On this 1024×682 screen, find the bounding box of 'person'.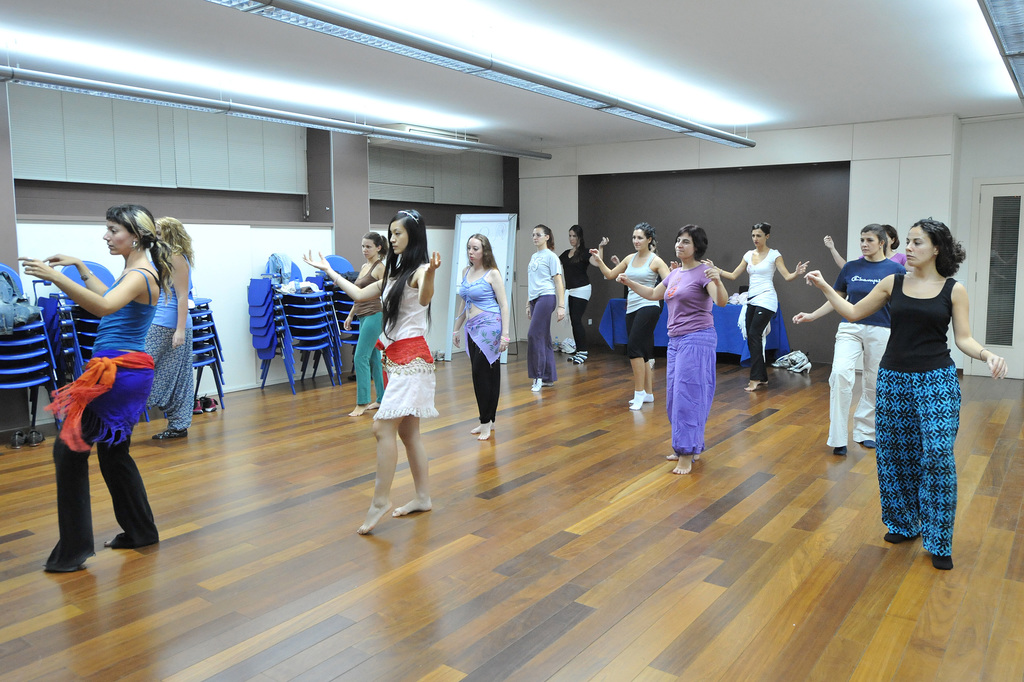
Bounding box: pyautogui.locateOnScreen(806, 218, 1007, 567).
